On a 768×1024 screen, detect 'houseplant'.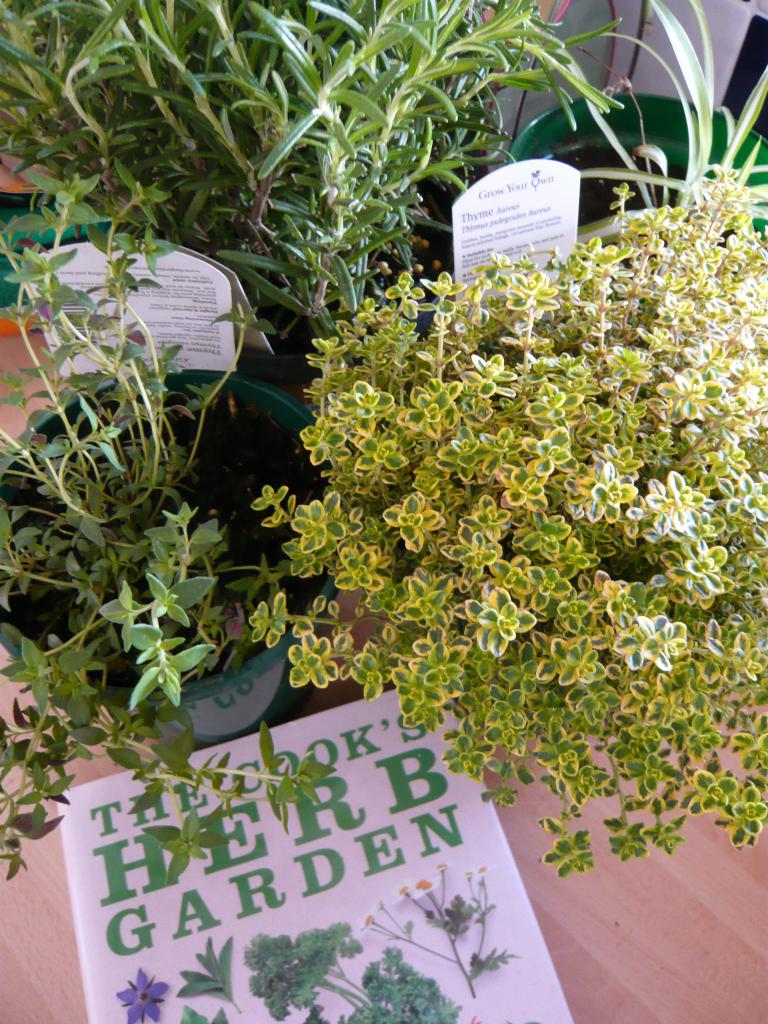
[left=0, top=169, right=348, bottom=876].
